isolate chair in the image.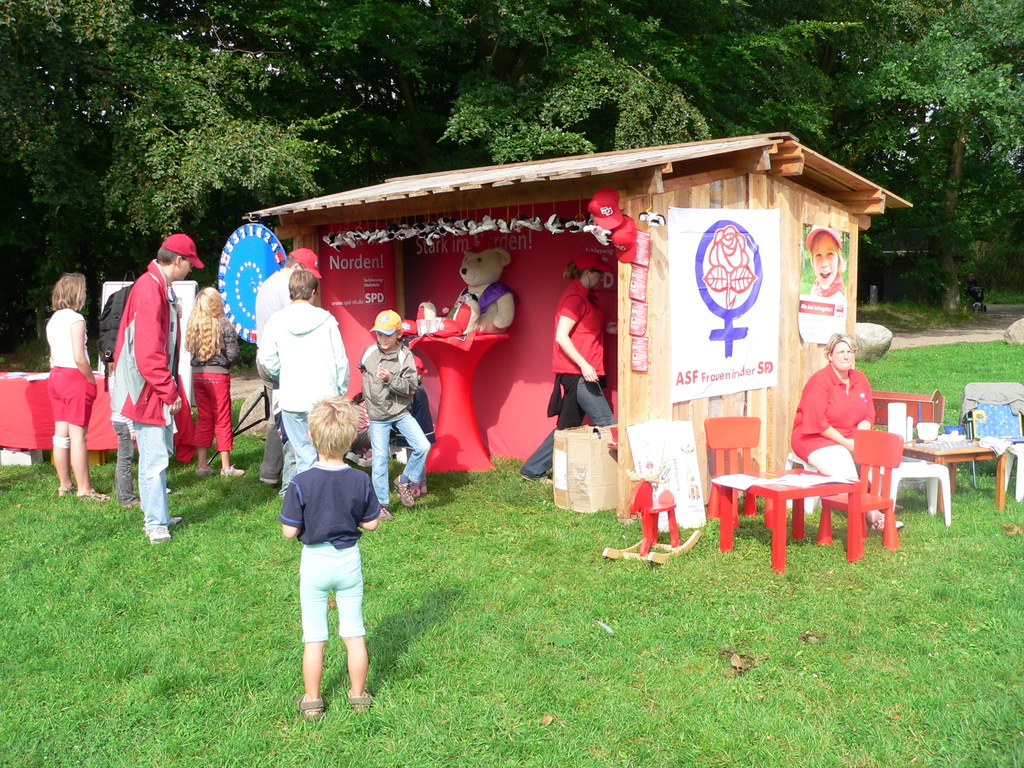
Isolated region: [x1=815, y1=425, x2=902, y2=552].
